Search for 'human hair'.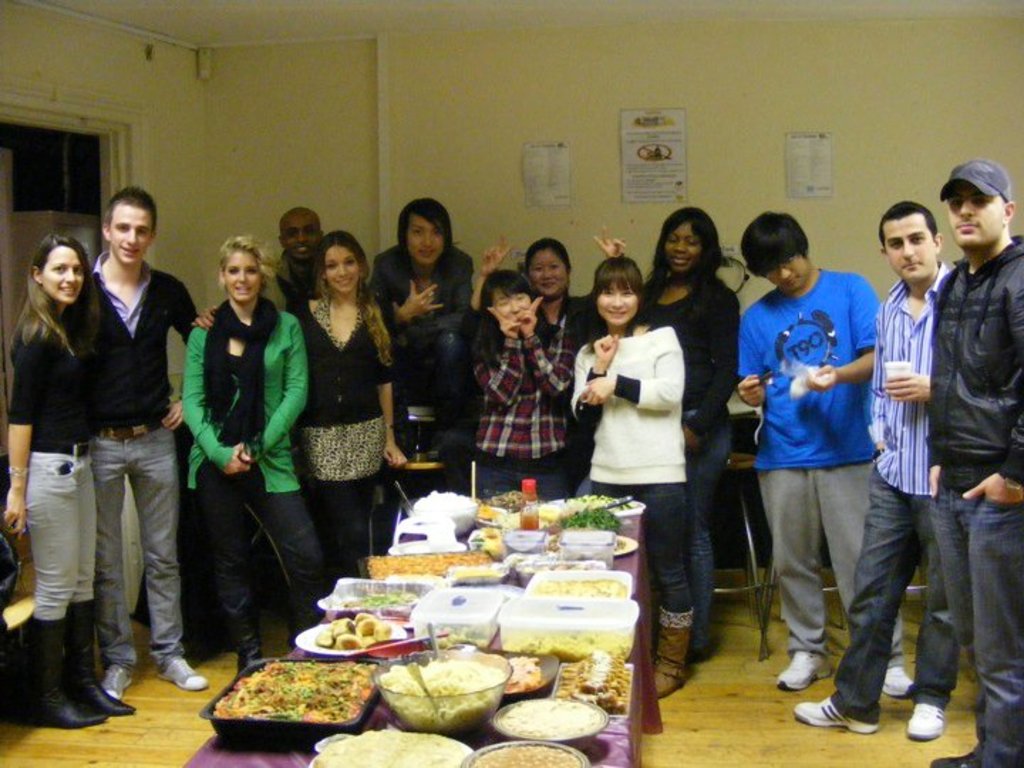
Found at x1=472, y1=265, x2=533, y2=368.
